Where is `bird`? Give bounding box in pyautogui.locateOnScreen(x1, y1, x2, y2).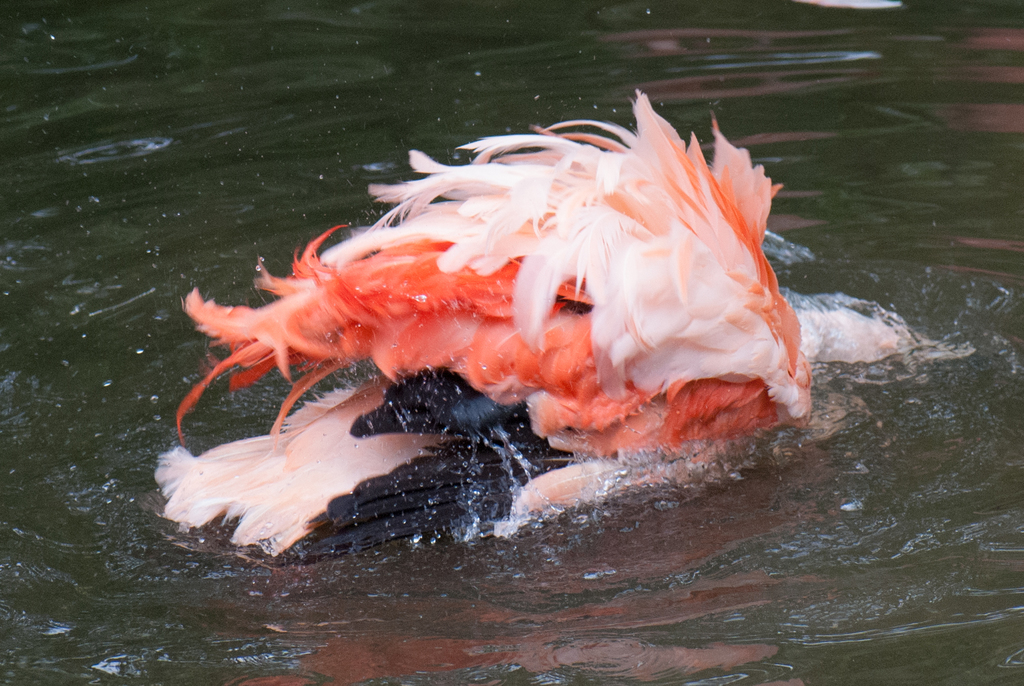
pyautogui.locateOnScreen(180, 74, 860, 514).
